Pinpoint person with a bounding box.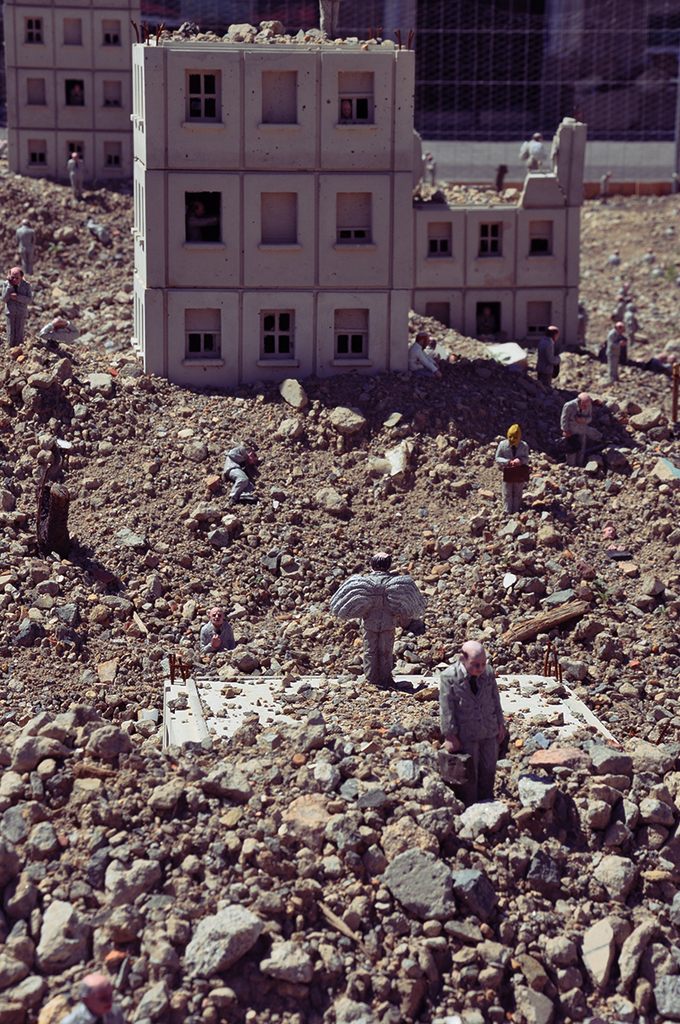
rect(14, 219, 36, 272).
